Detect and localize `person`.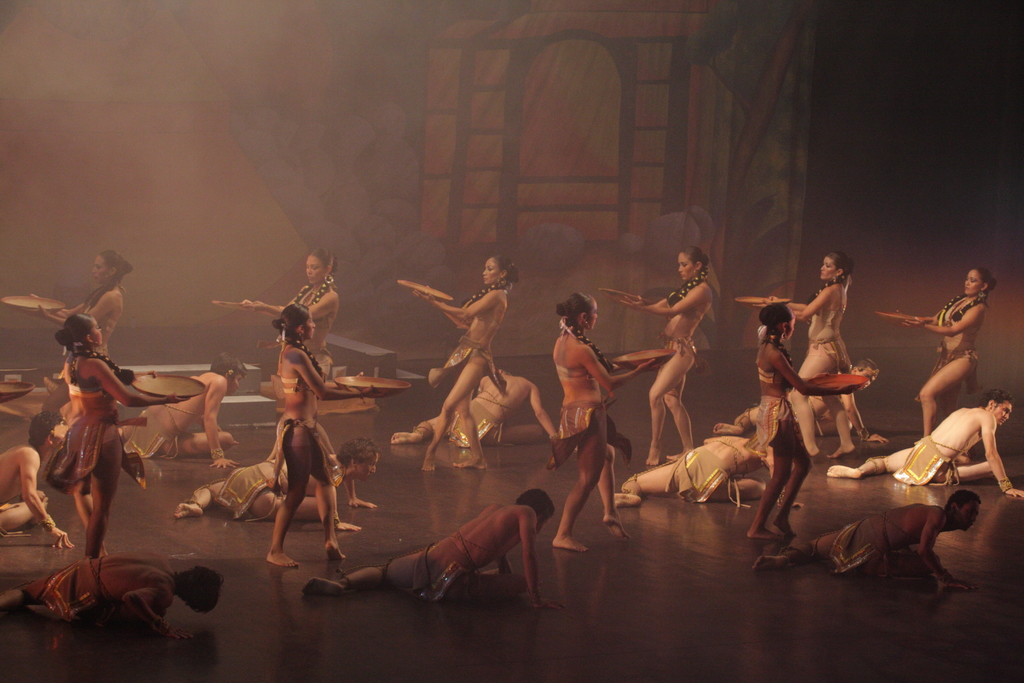
Localized at l=114, t=355, r=244, b=472.
